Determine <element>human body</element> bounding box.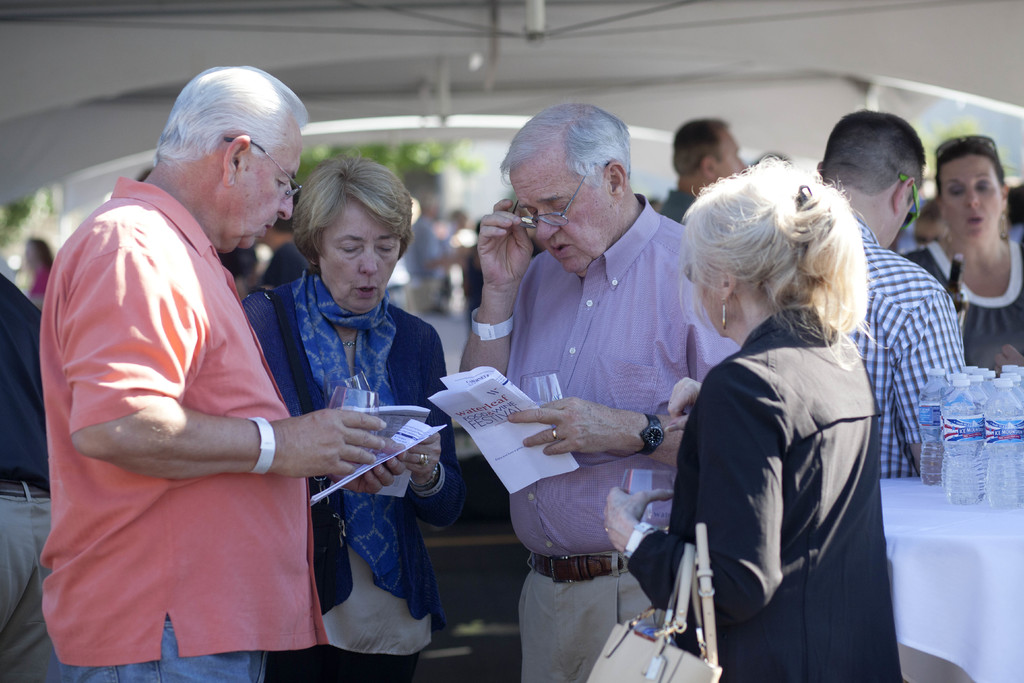
Determined: box(659, 120, 742, 228).
